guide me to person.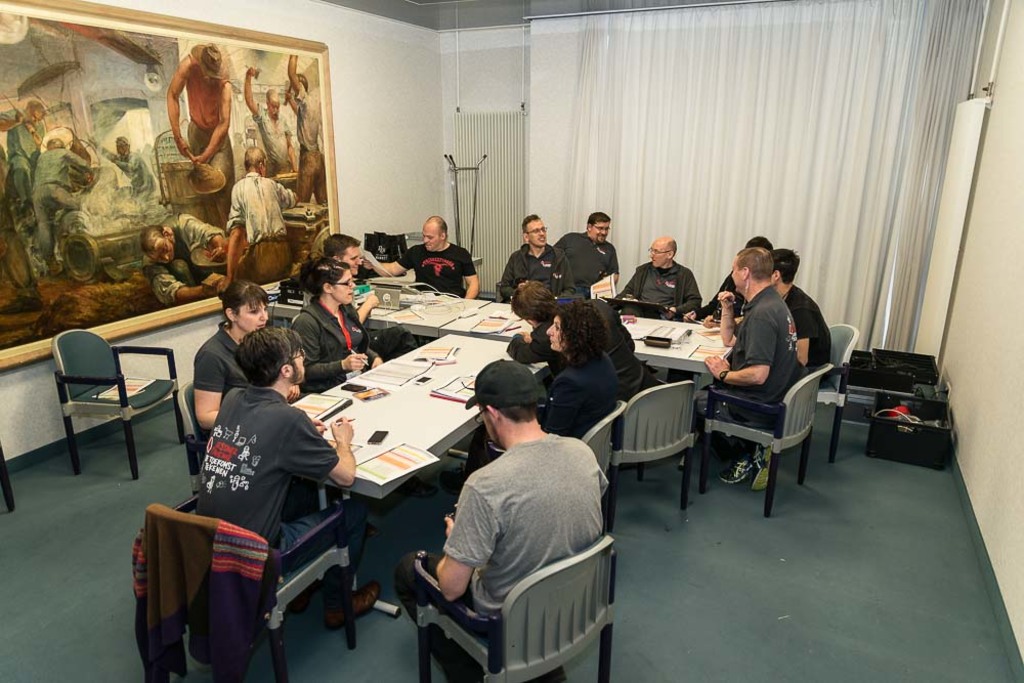
Guidance: box=[168, 38, 236, 219].
